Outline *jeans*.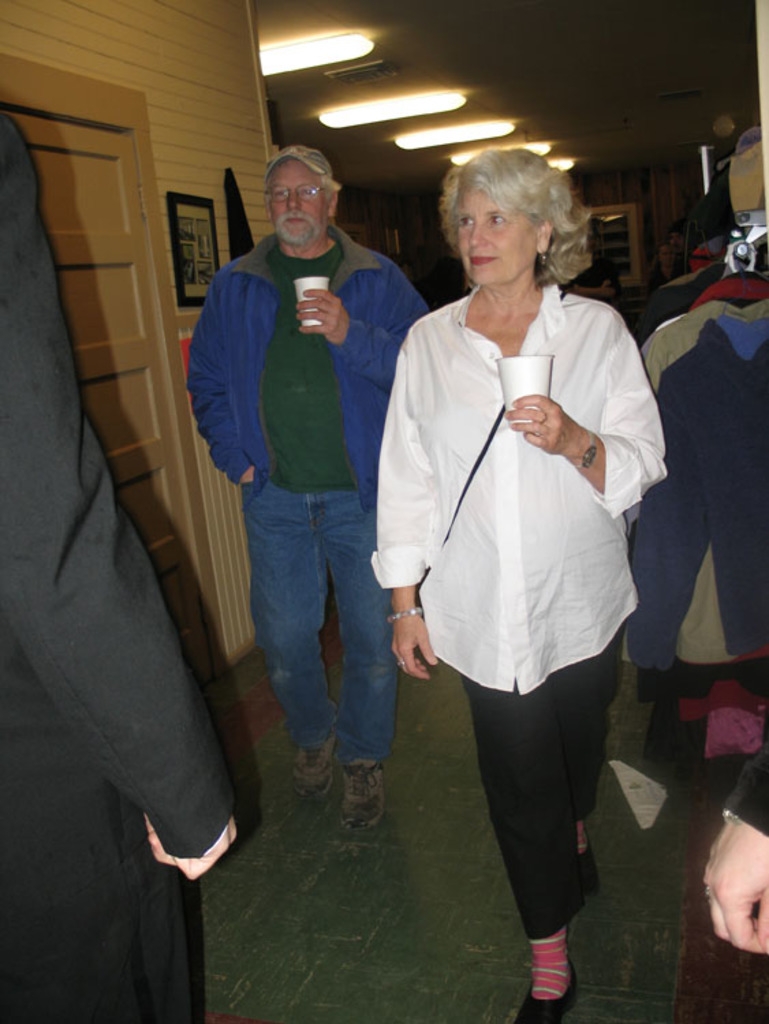
Outline: select_region(240, 489, 402, 769).
